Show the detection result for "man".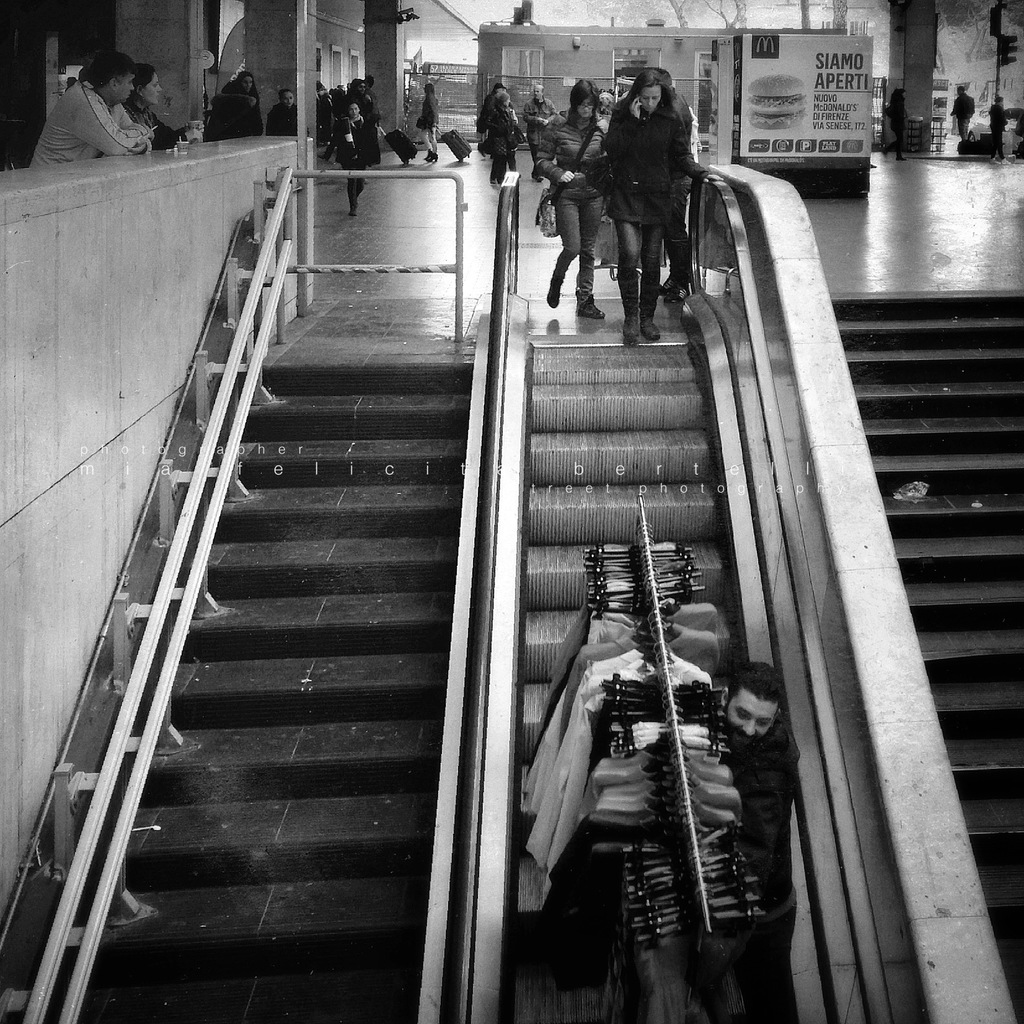
select_region(29, 50, 154, 166).
